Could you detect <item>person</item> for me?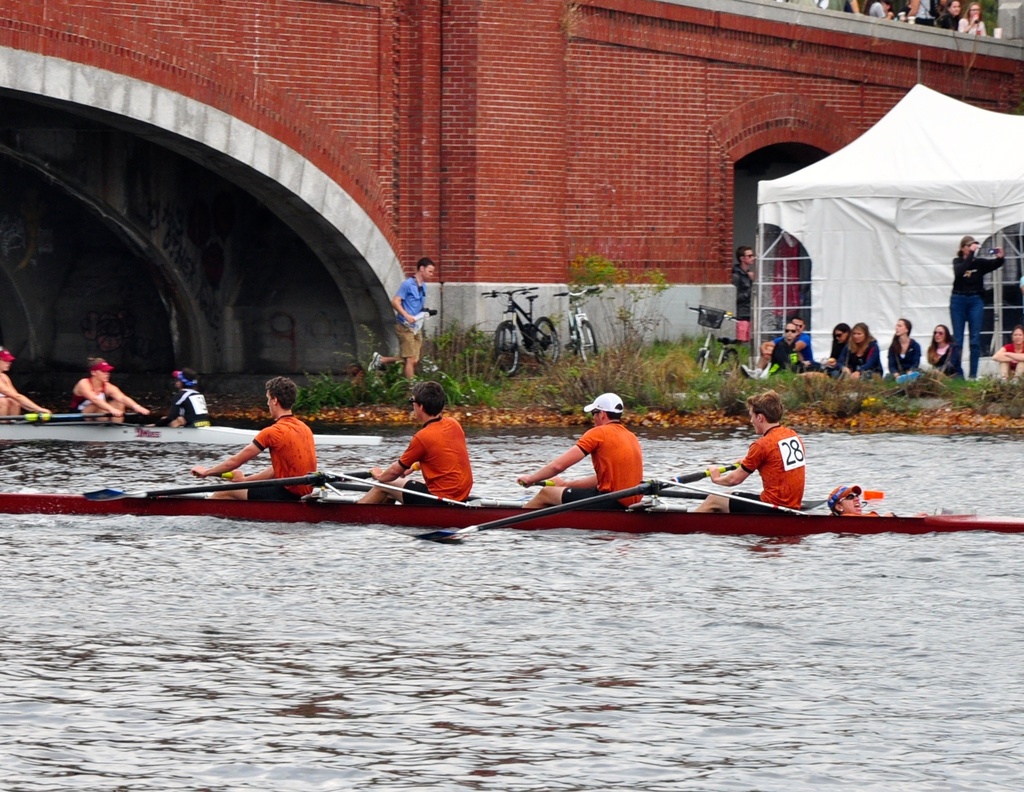
Detection result: <box>948,234,1008,380</box>.
